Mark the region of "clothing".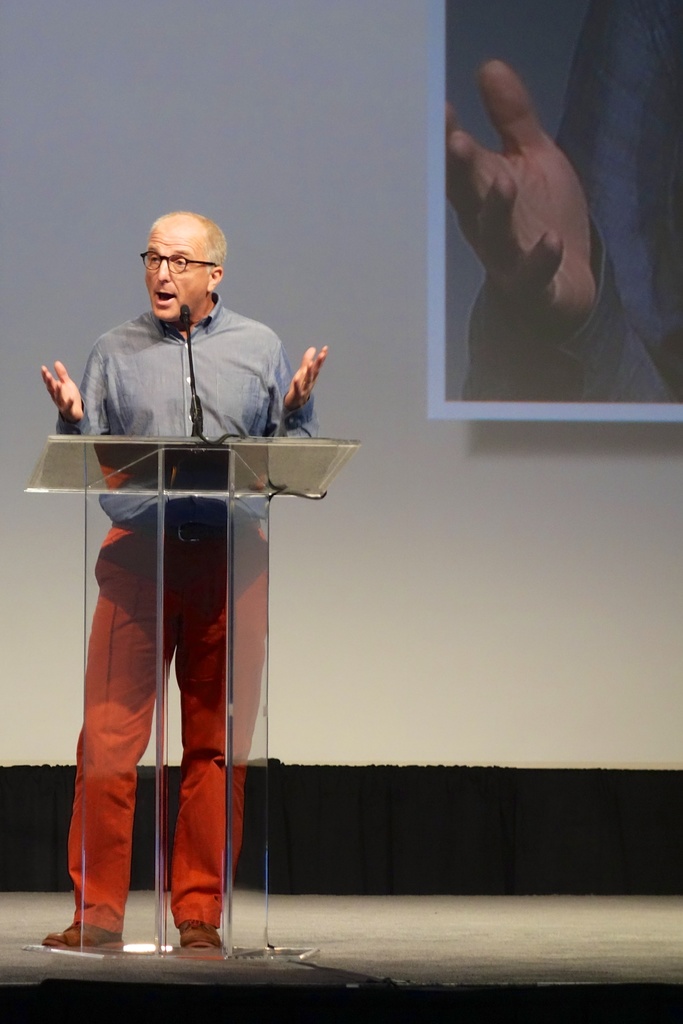
Region: region(59, 310, 311, 517).
